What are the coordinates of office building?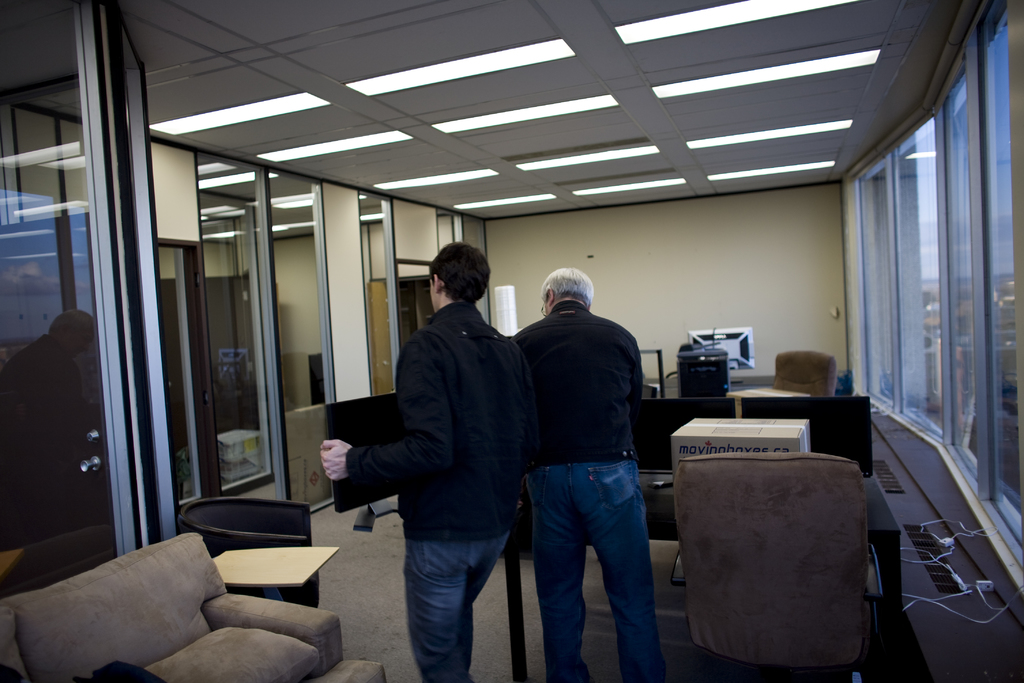
bbox=[0, 0, 1023, 682].
